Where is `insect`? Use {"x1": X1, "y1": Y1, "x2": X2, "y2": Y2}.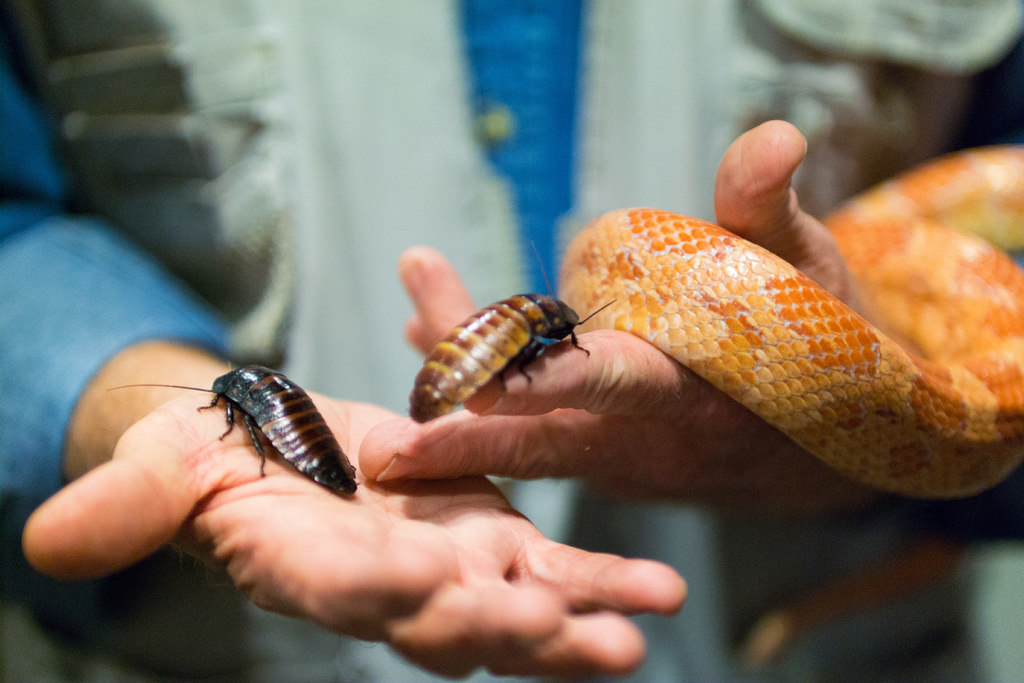
{"x1": 102, "y1": 367, "x2": 359, "y2": 498}.
